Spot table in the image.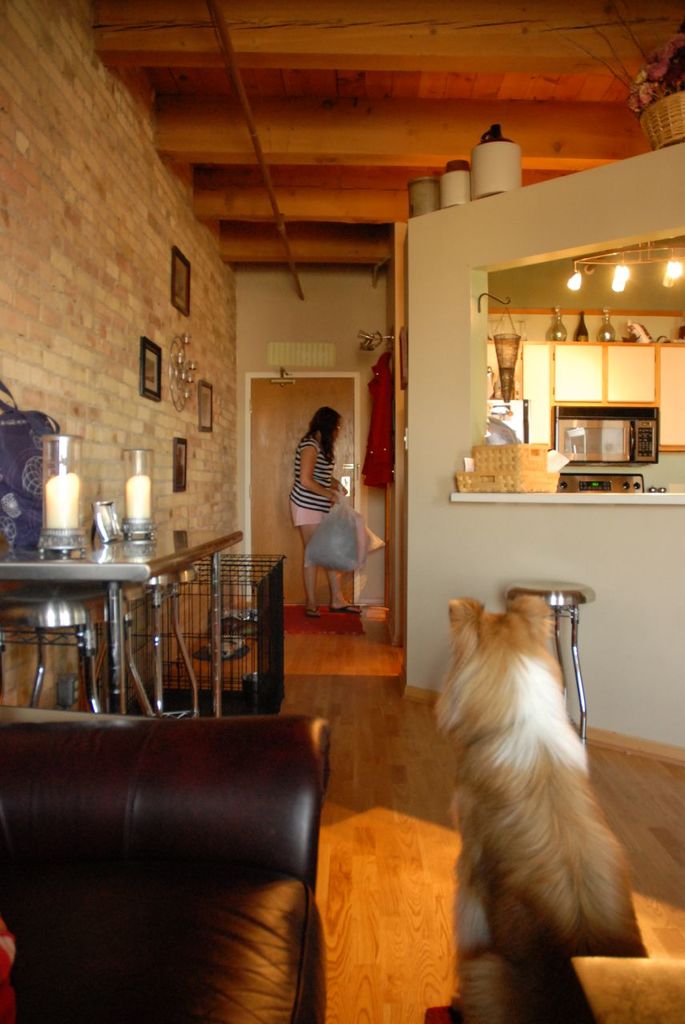
table found at BBox(4, 526, 226, 714).
